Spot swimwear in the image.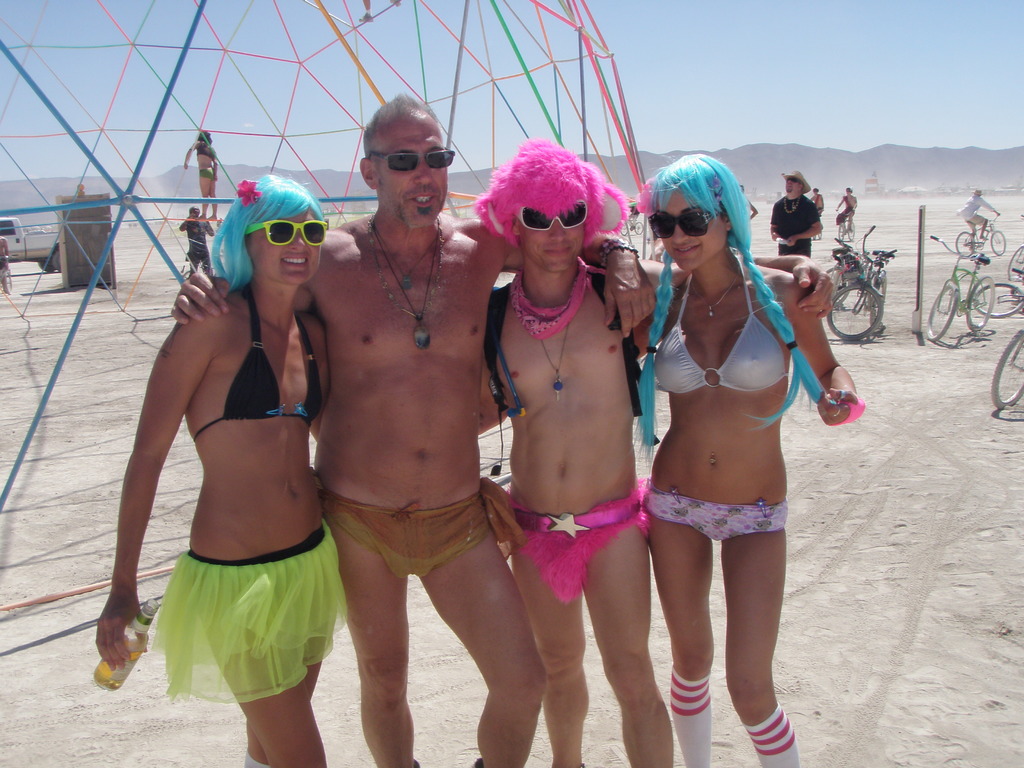
swimwear found at bbox=(163, 520, 349, 701).
